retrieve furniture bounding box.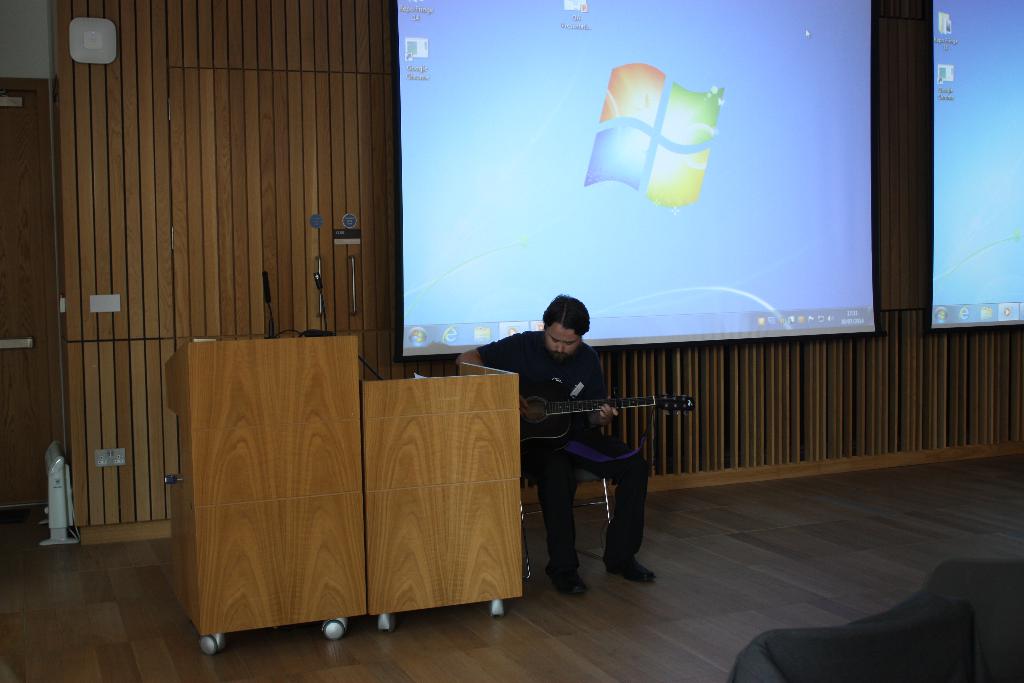
Bounding box: box=[364, 362, 525, 641].
